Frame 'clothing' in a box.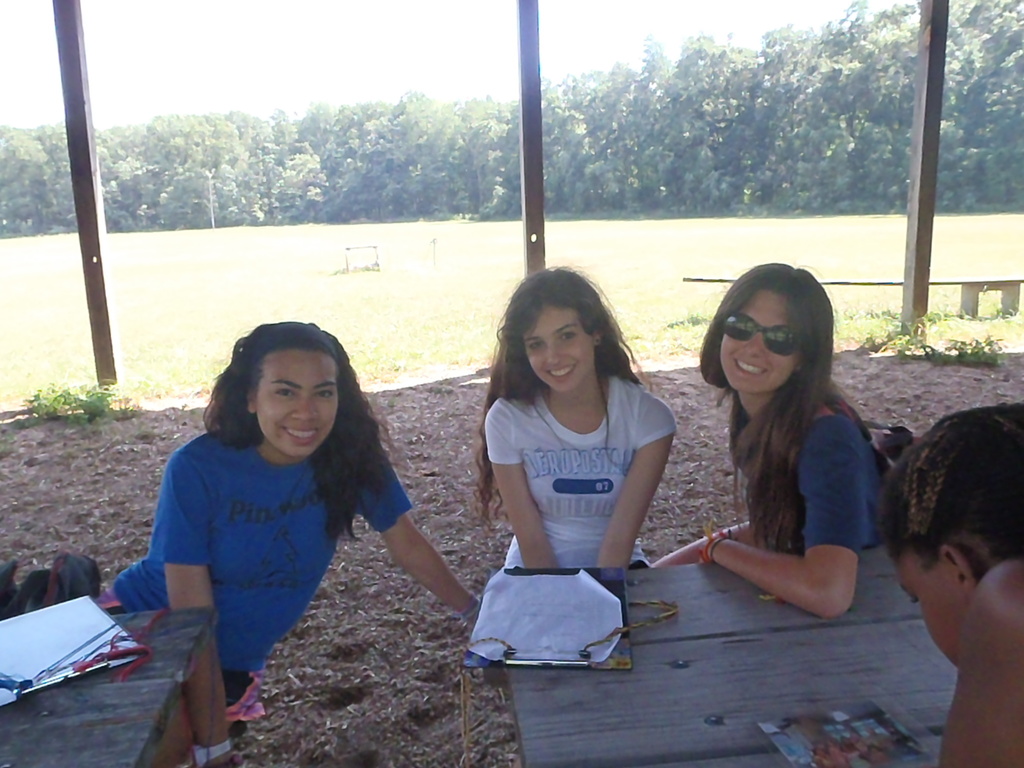
(x1=122, y1=406, x2=417, y2=705).
